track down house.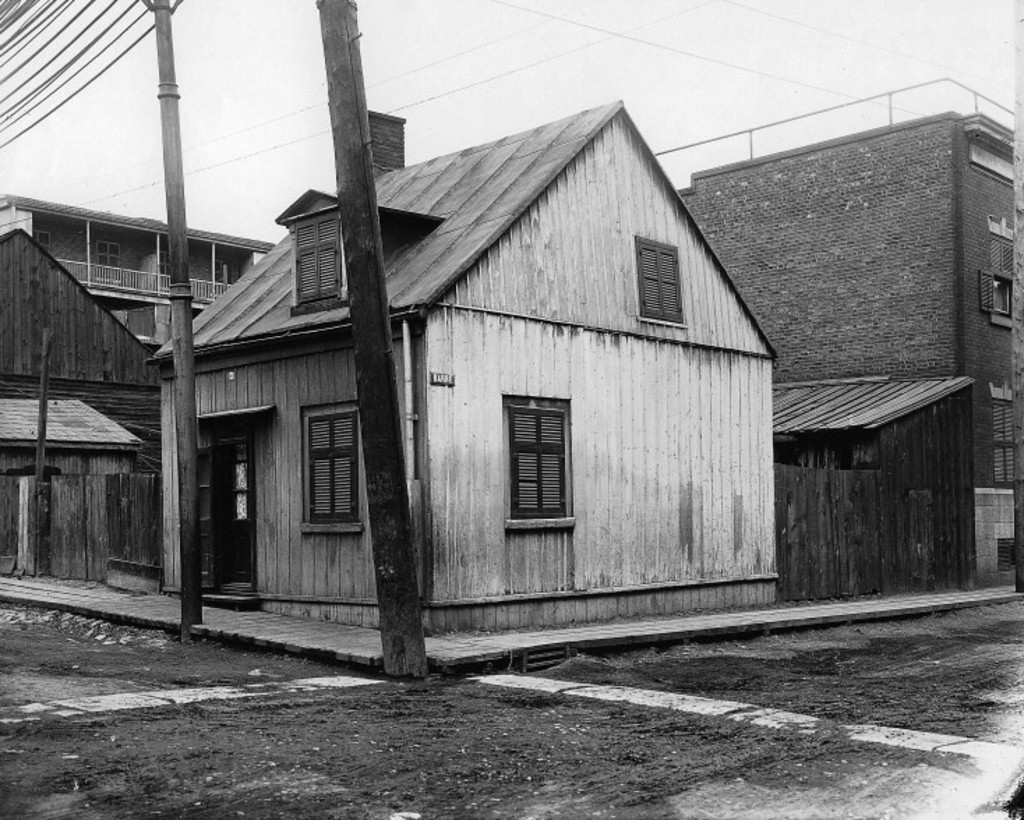
Tracked to <region>142, 75, 792, 685</region>.
